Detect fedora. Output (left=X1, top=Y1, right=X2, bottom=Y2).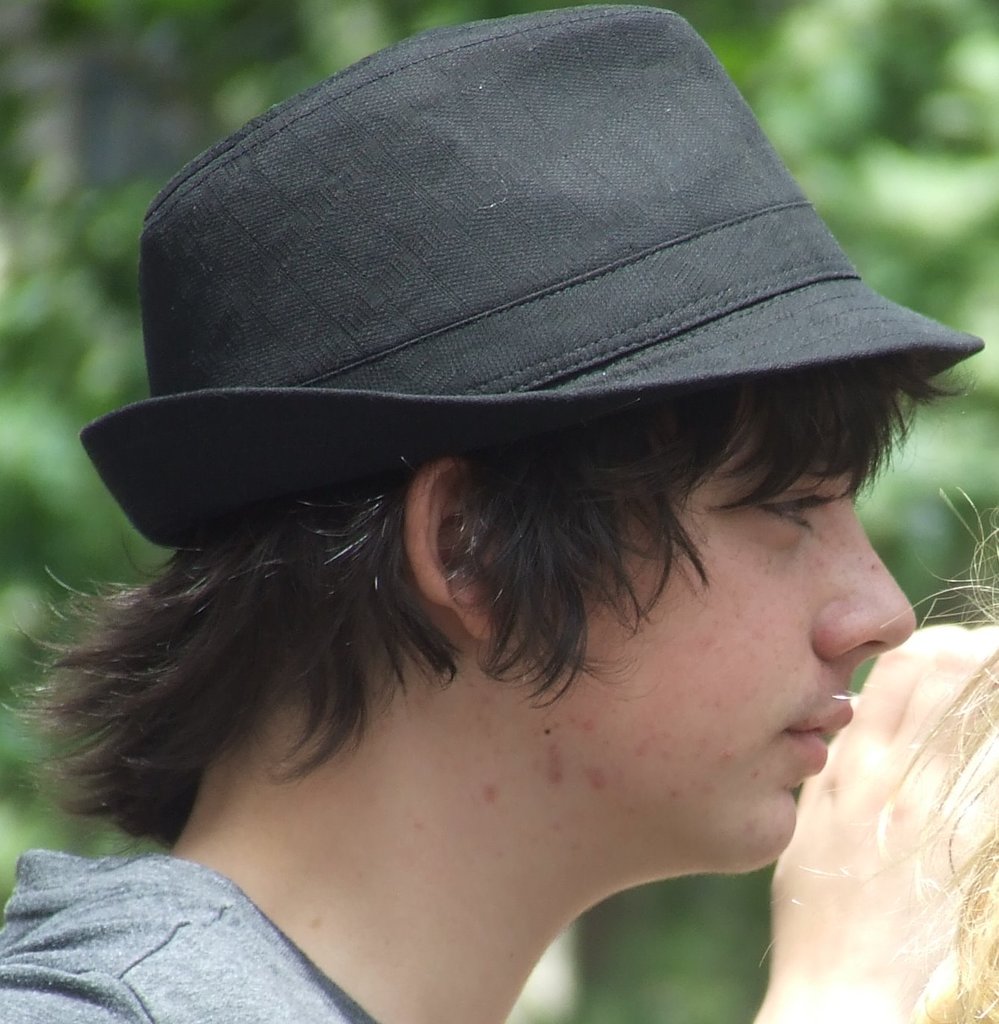
(left=81, top=0, right=983, bottom=549).
